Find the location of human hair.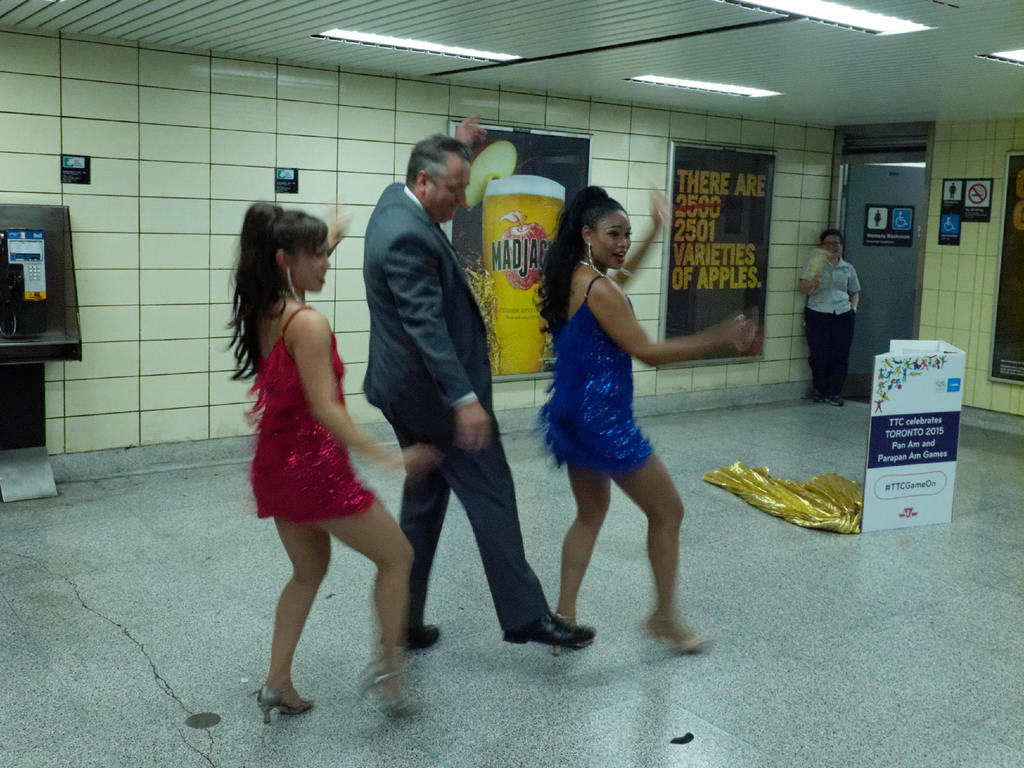
Location: region(227, 201, 324, 353).
